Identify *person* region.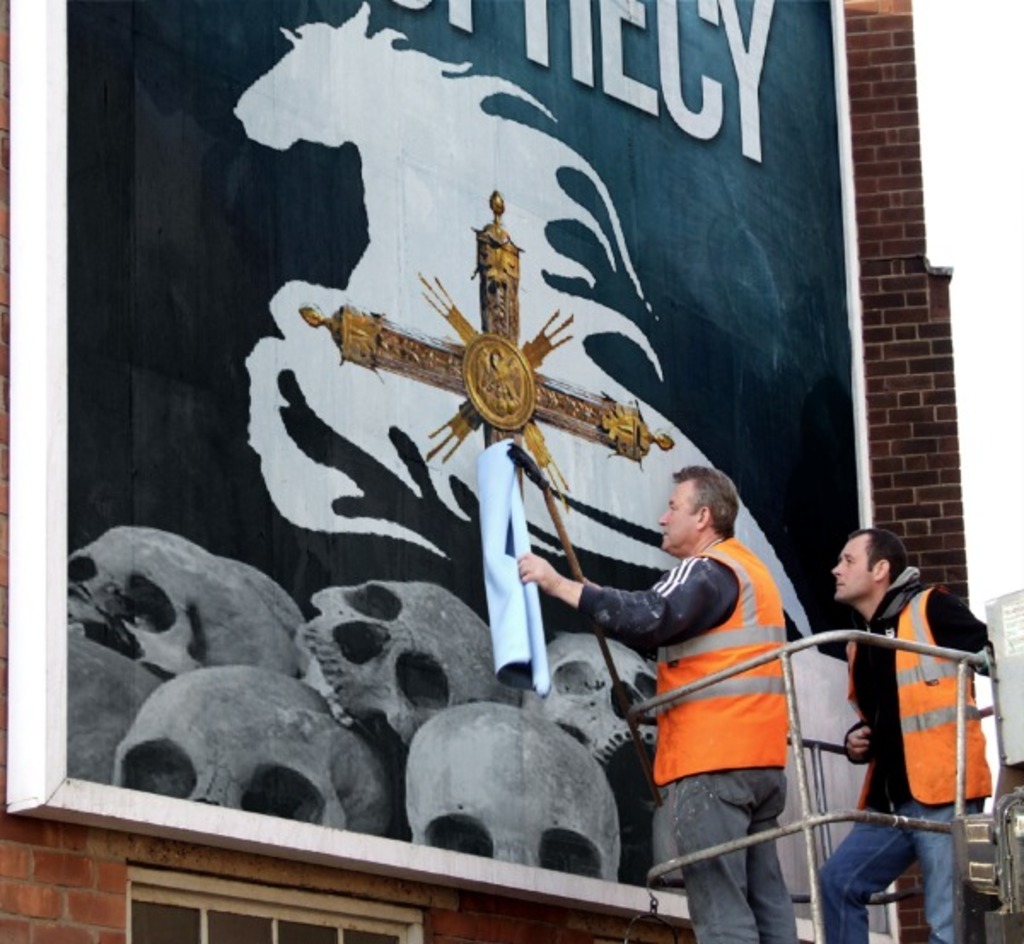
Region: bbox=(829, 534, 998, 942).
